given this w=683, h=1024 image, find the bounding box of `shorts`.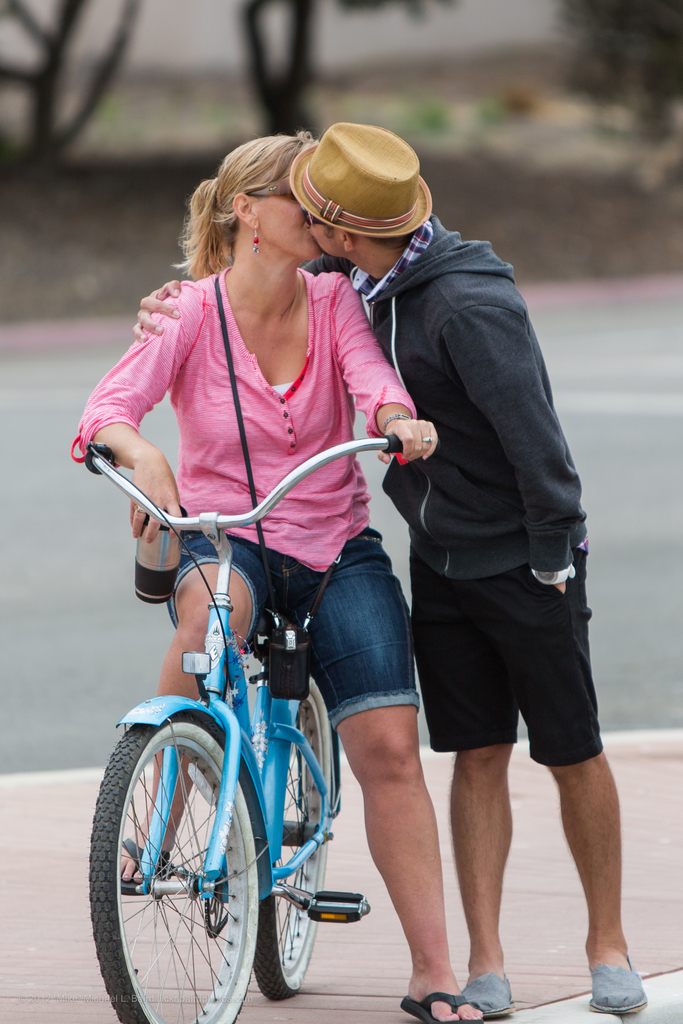
pyautogui.locateOnScreen(426, 589, 600, 752).
